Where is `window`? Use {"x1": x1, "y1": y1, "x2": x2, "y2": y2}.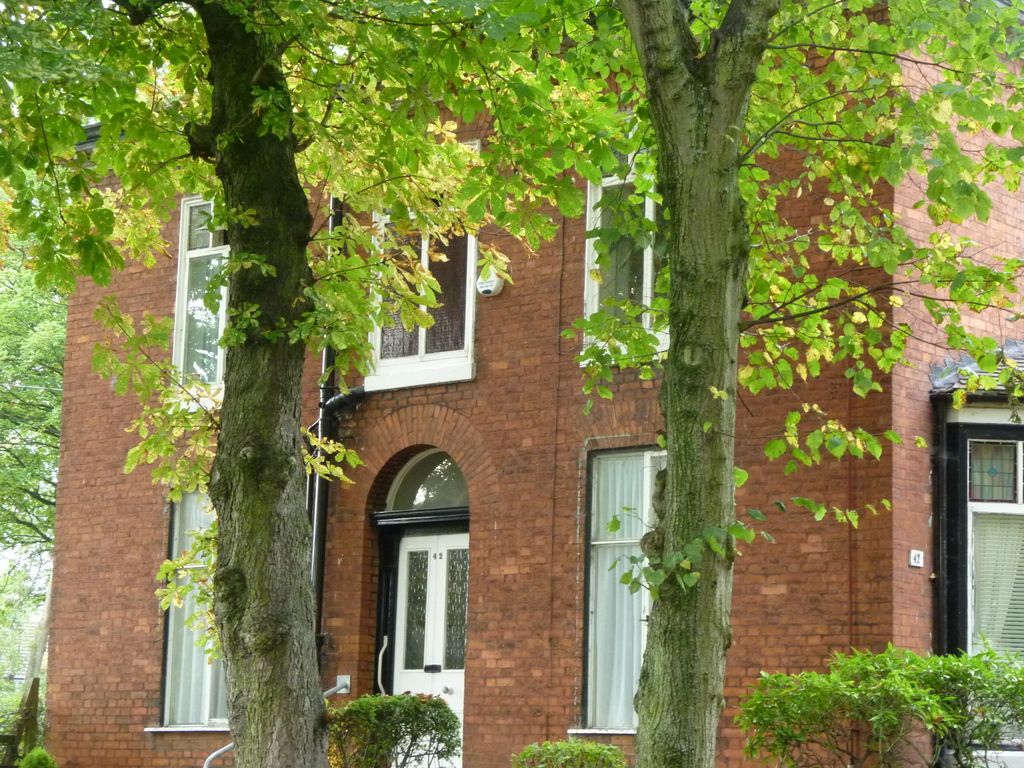
{"x1": 932, "y1": 331, "x2": 1023, "y2": 767}.
